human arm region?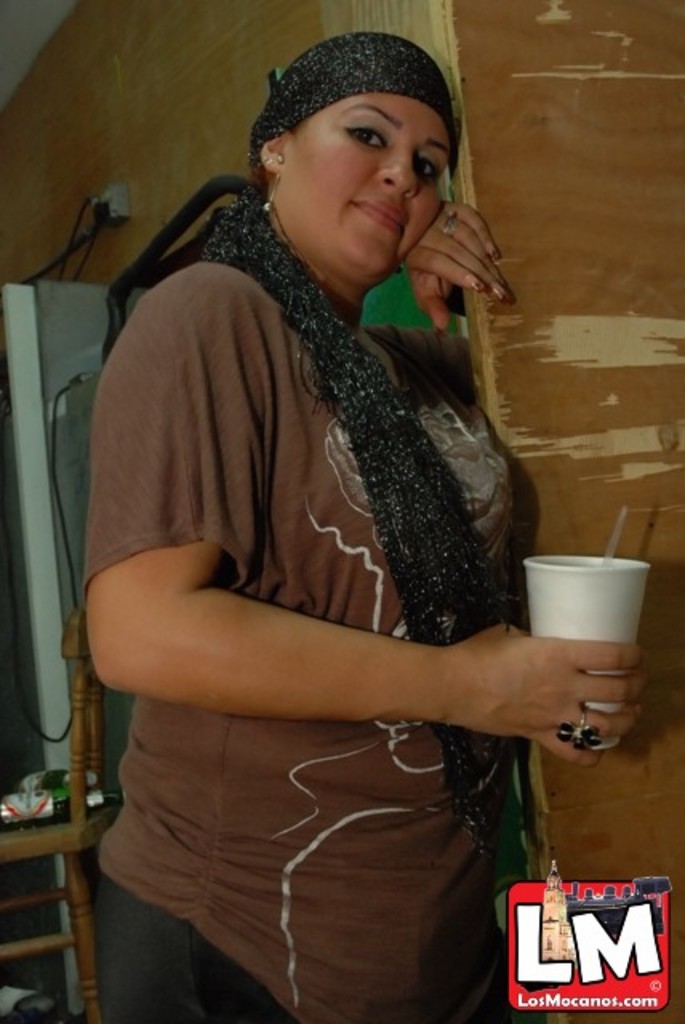
box(93, 410, 544, 754)
